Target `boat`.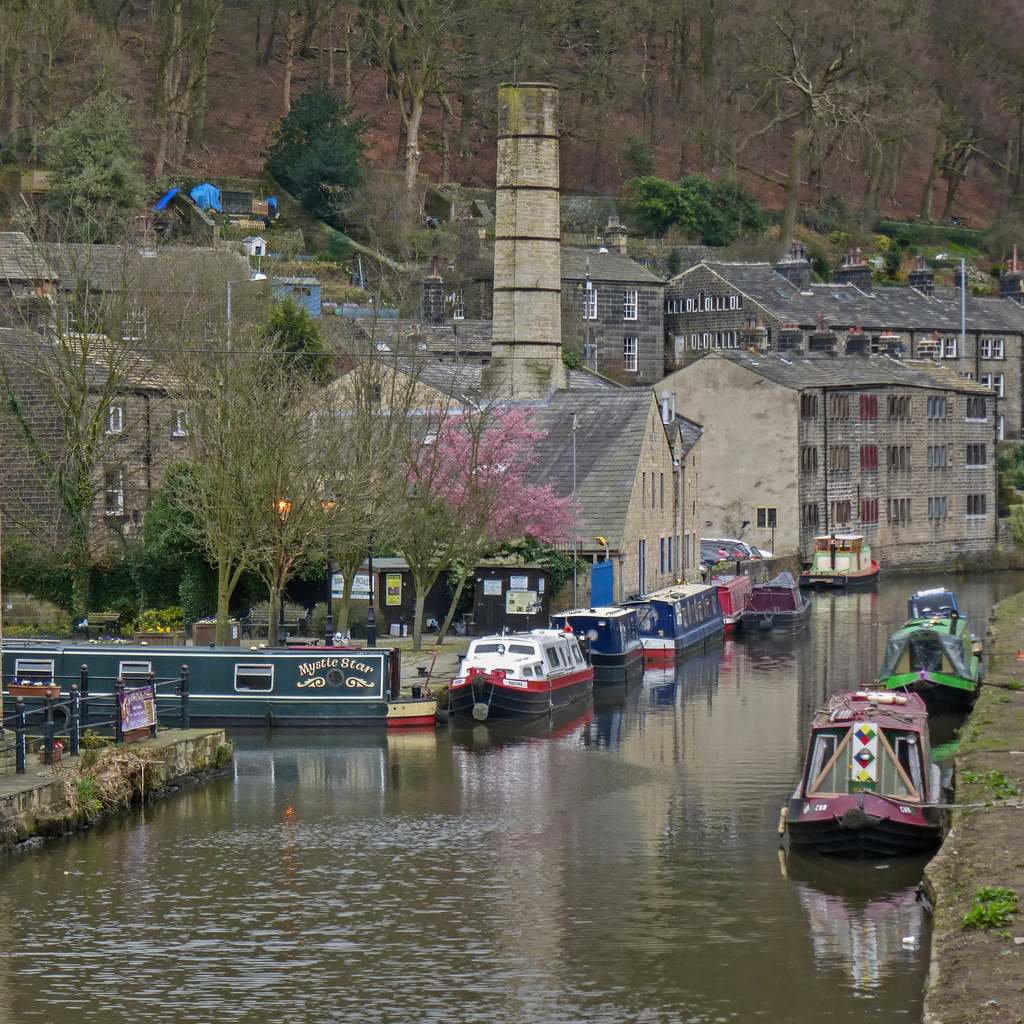
Target region: 713 574 748 628.
